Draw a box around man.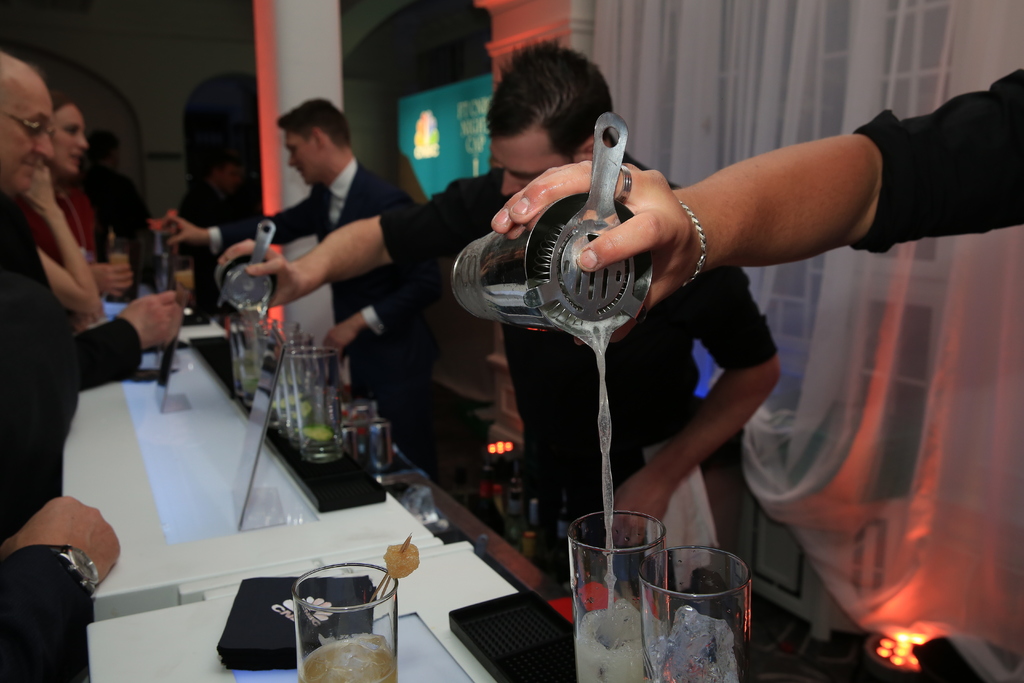
(3,70,158,456).
